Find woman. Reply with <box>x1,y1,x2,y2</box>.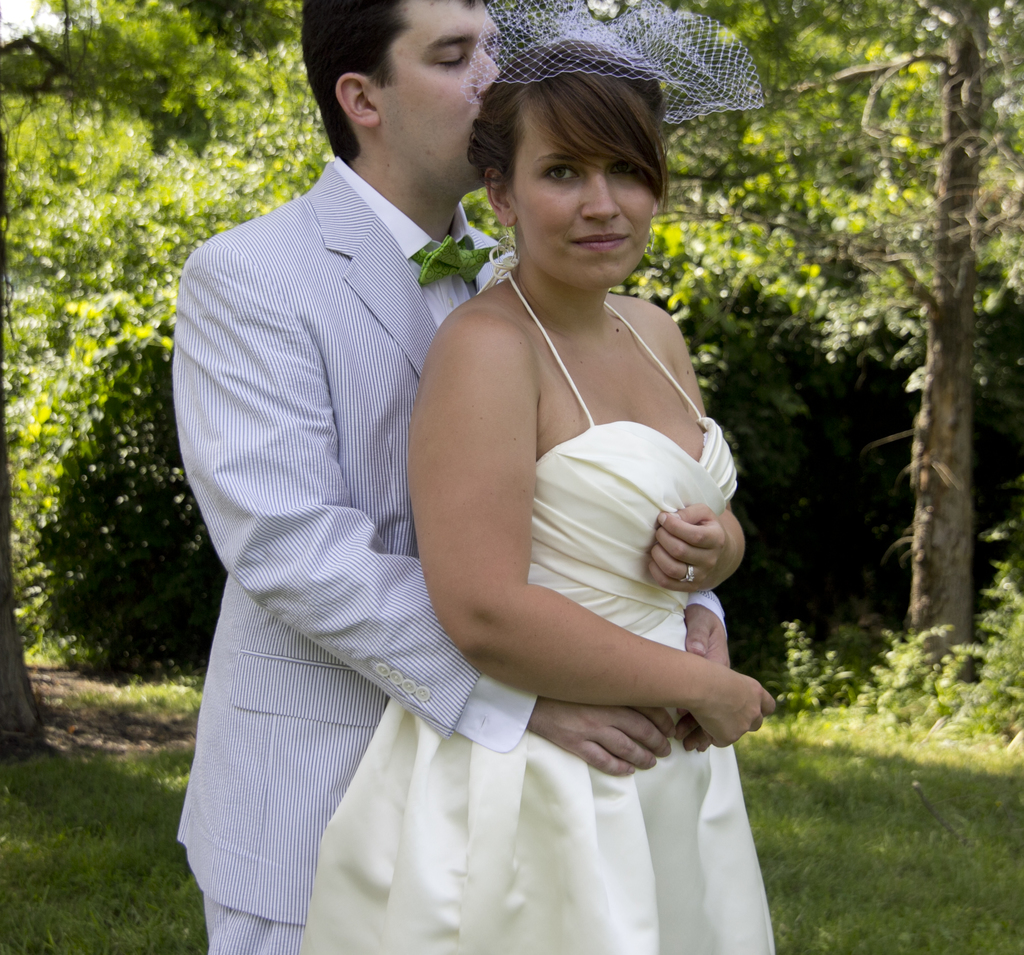
<box>170,0,776,954</box>.
